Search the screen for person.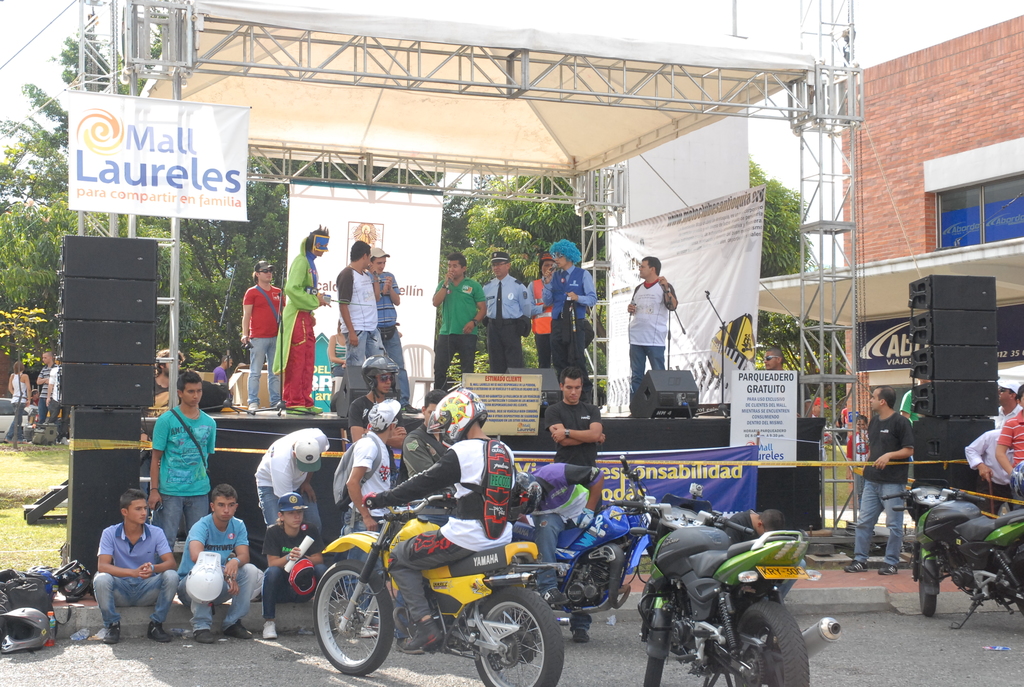
Found at BBox(506, 463, 608, 647).
